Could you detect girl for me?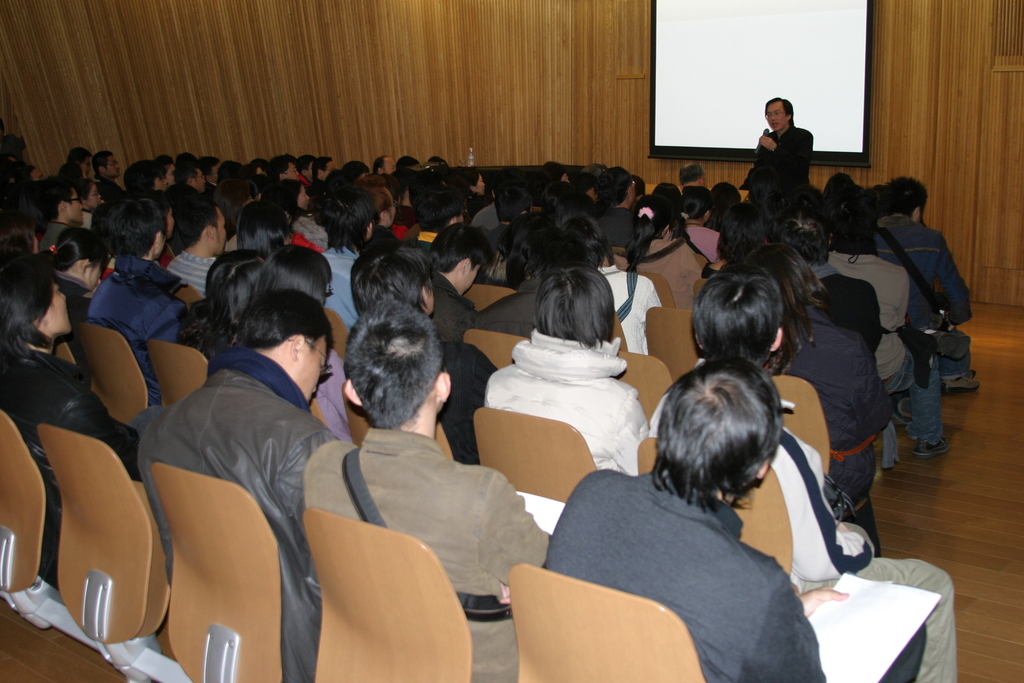
Detection result: rect(0, 272, 145, 547).
